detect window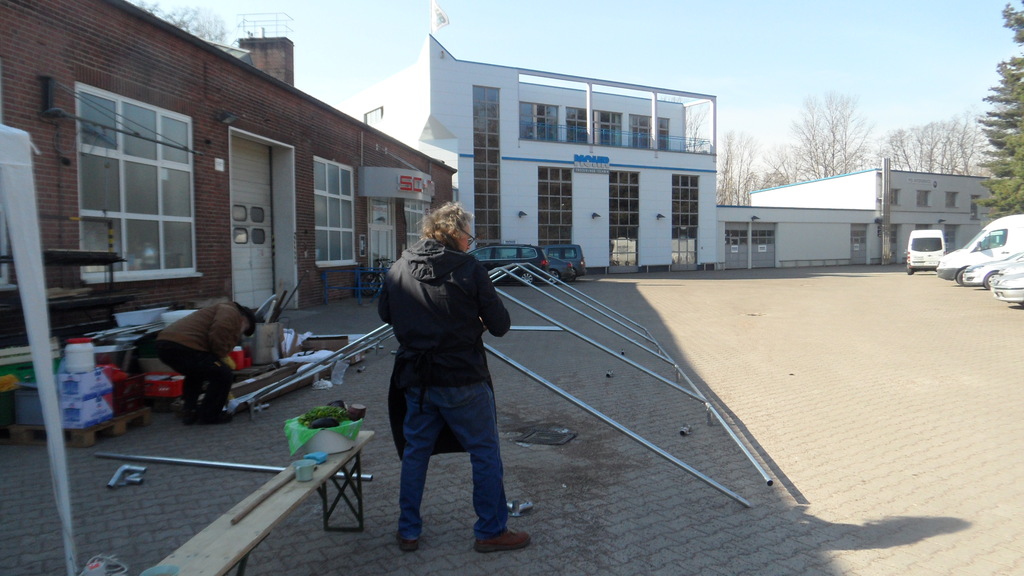
[76, 87, 193, 275]
